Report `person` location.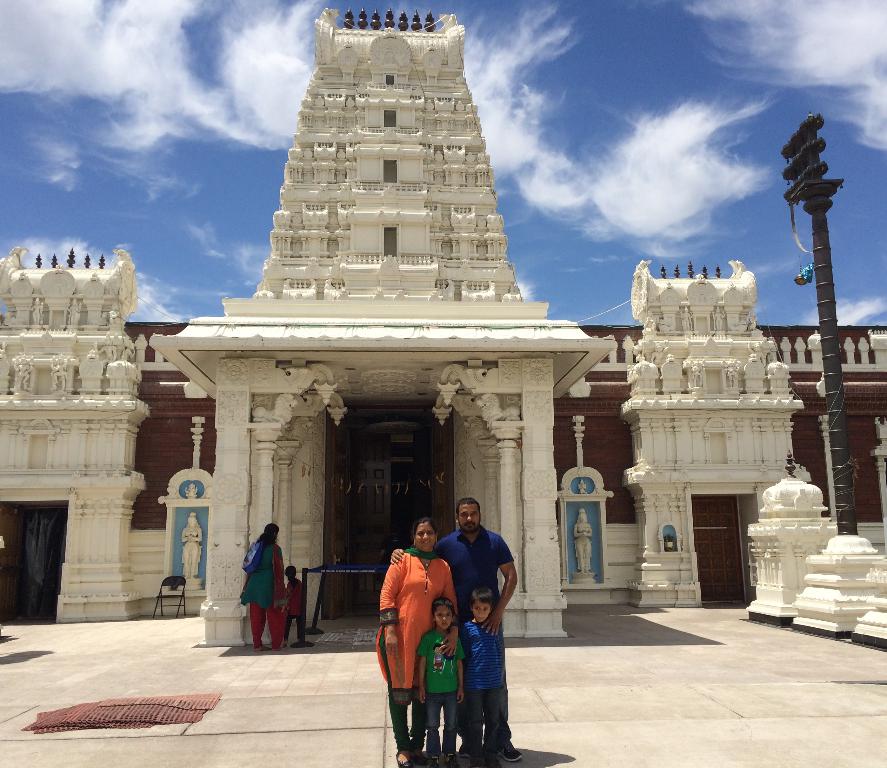
Report: 411,597,465,765.
